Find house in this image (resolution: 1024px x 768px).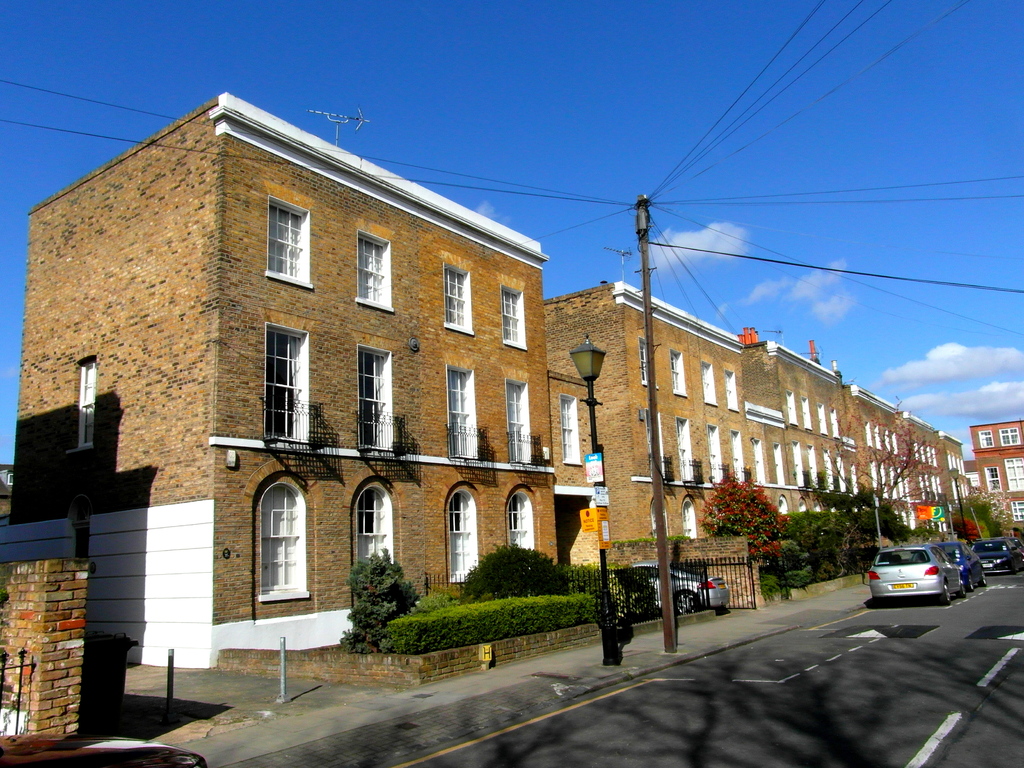
box=[979, 401, 1023, 550].
